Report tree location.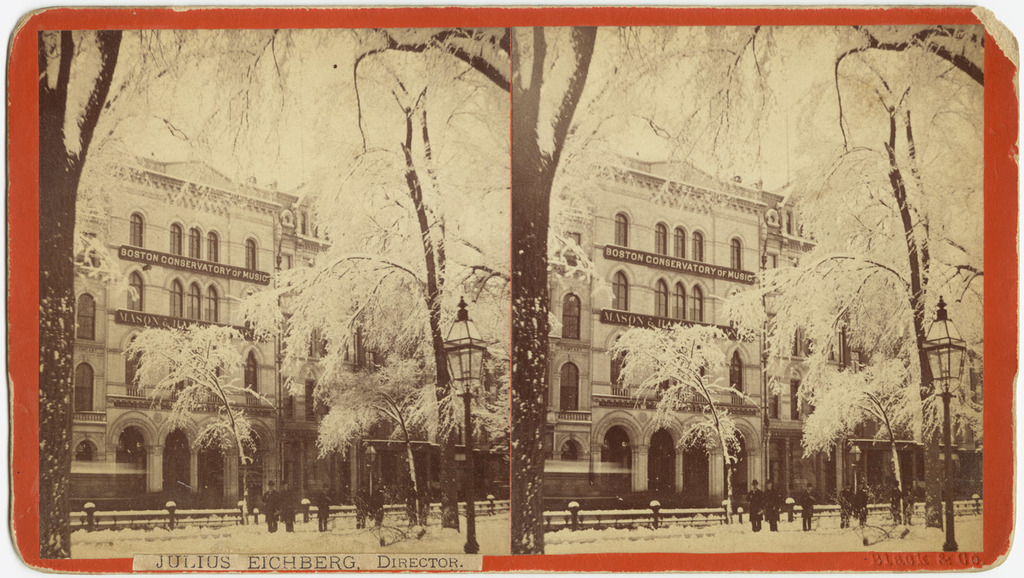
Report: Rect(719, 24, 989, 530).
